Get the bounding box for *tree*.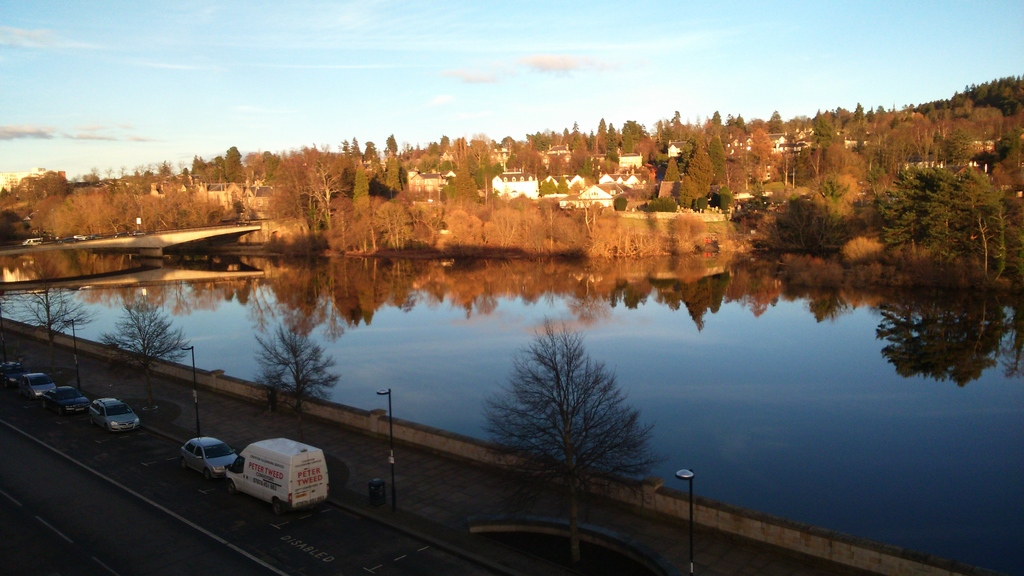
x1=254 y1=301 x2=348 y2=452.
